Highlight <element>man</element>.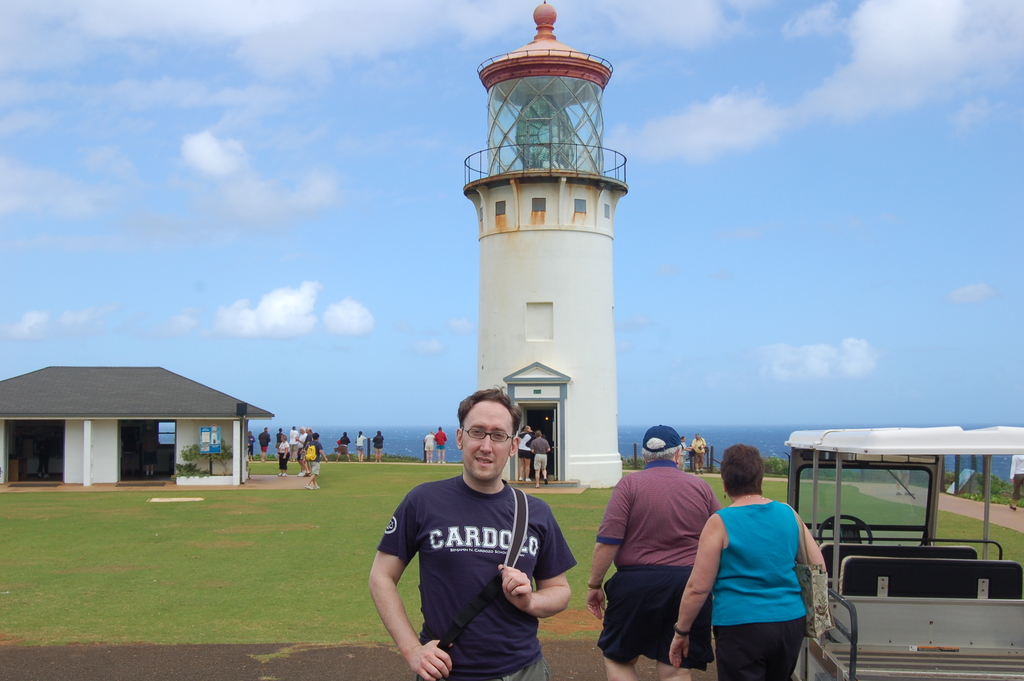
Highlighted region: [1009, 452, 1023, 513].
